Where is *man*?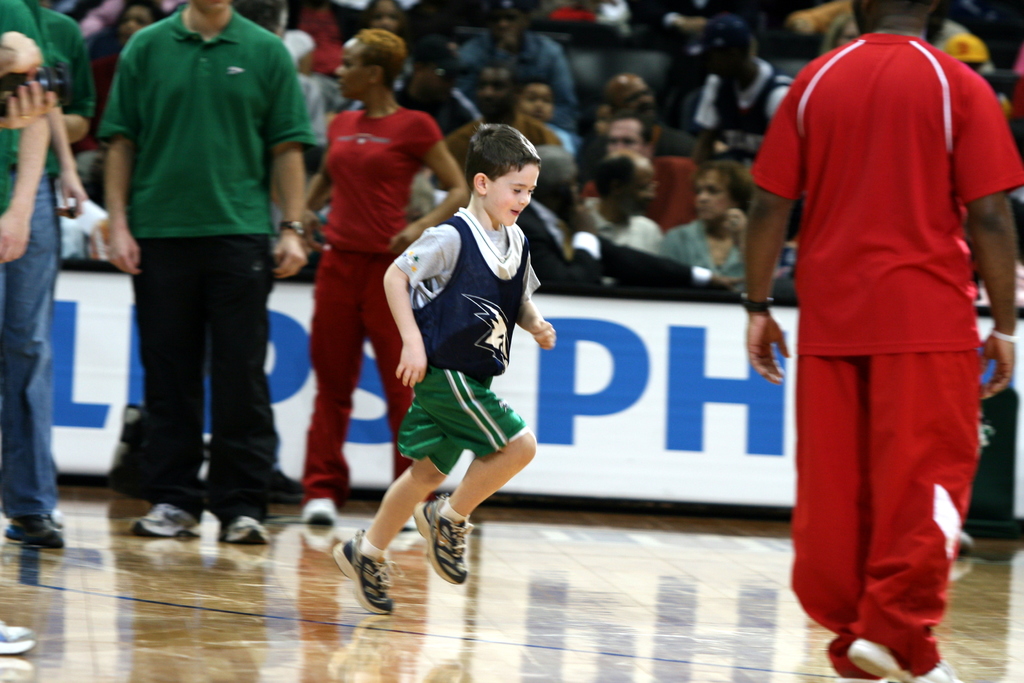
crop(429, 63, 575, 204).
